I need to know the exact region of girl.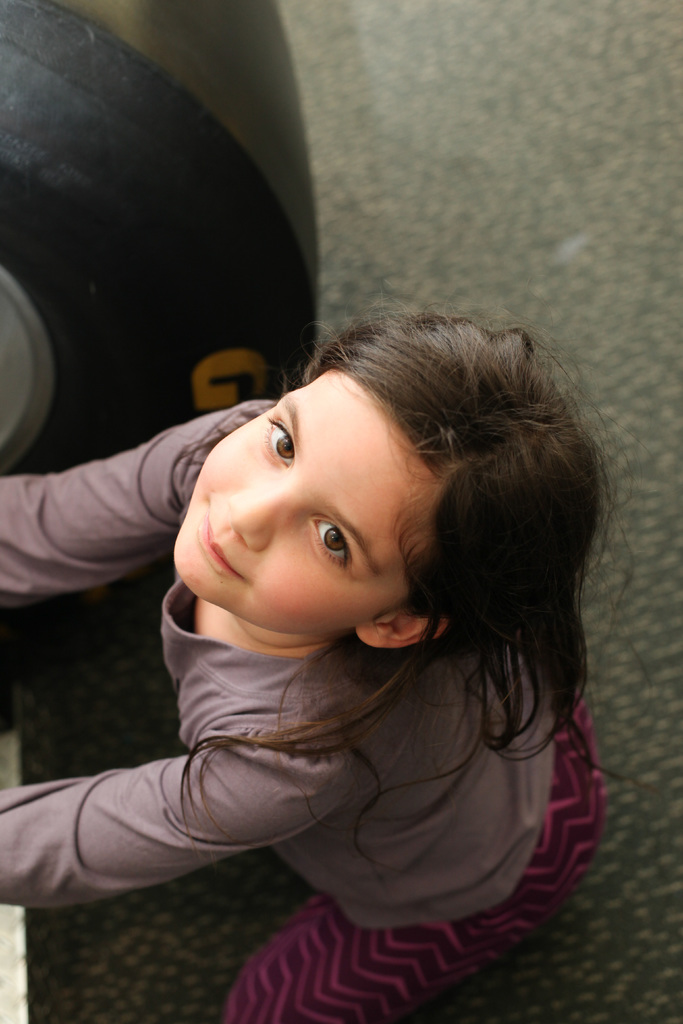
Region: {"x1": 0, "y1": 279, "x2": 646, "y2": 1023}.
